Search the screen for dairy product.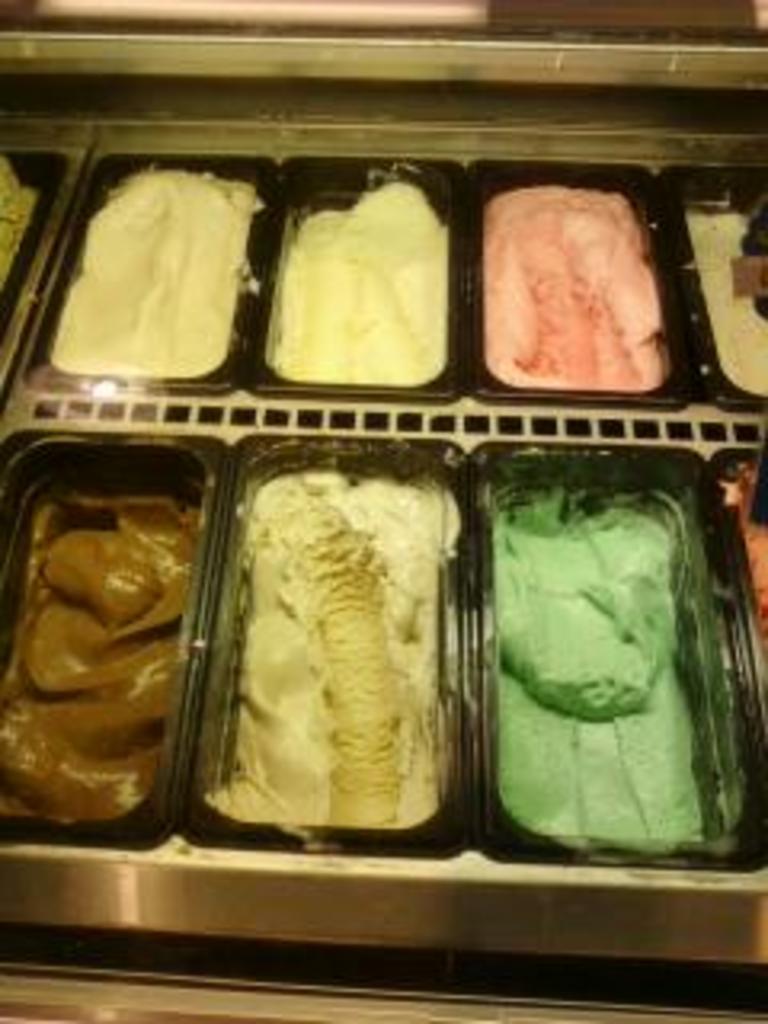
Found at (454, 499, 701, 845).
